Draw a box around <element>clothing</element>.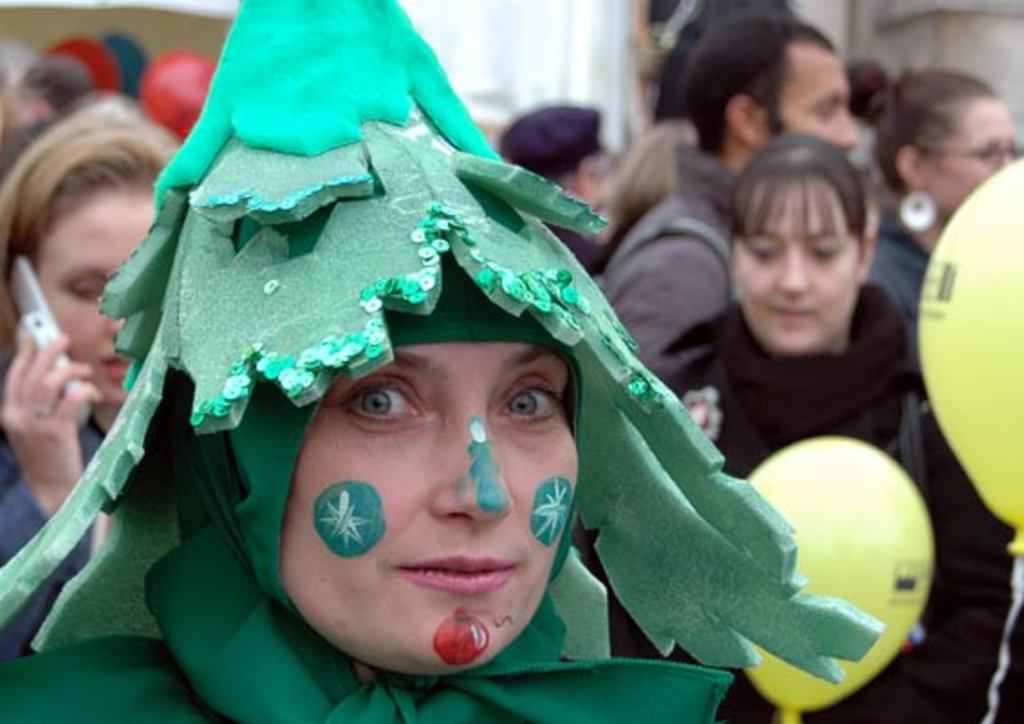
0, 410, 103, 594.
